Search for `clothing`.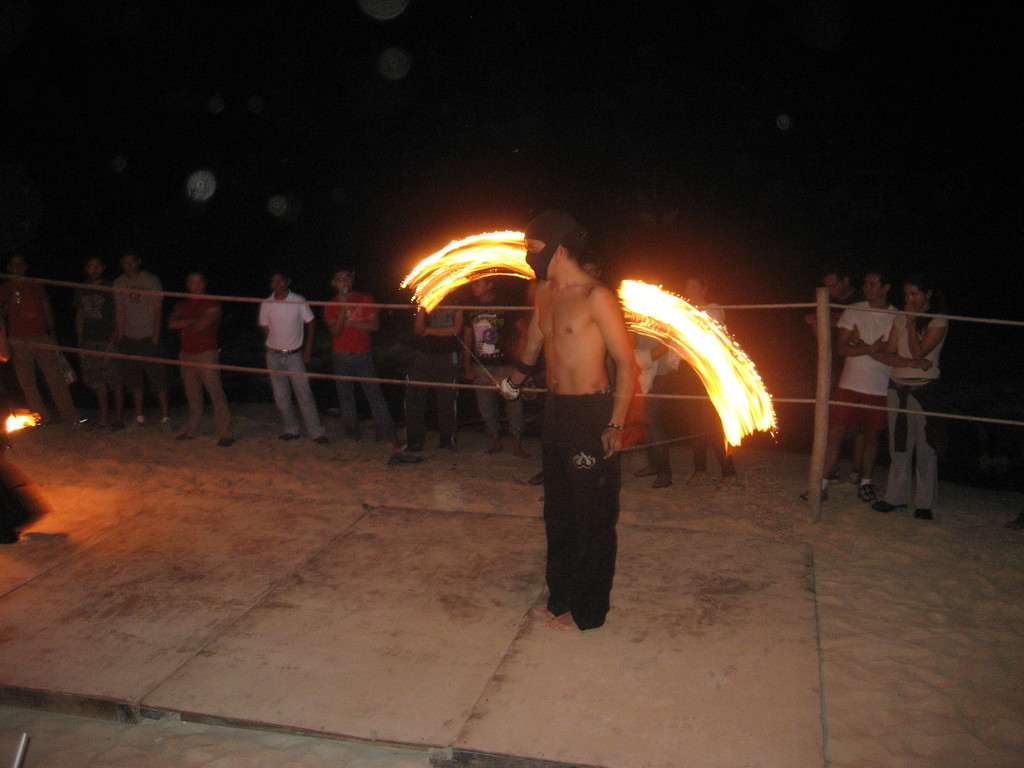
Found at l=119, t=269, r=172, b=395.
